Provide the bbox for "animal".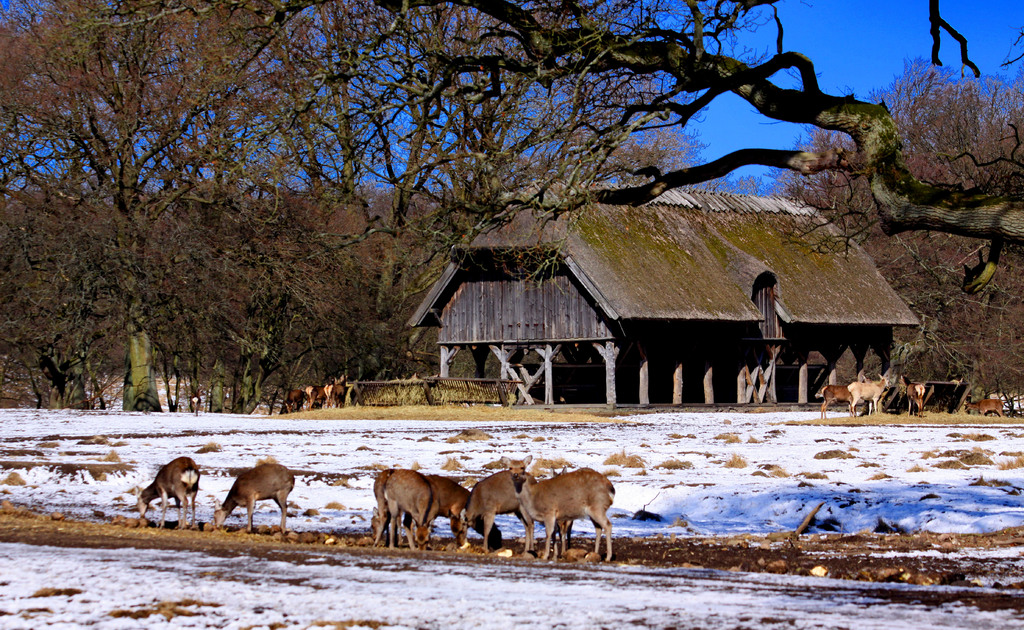
(x1=508, y1=467, x2=621, y2=571).
